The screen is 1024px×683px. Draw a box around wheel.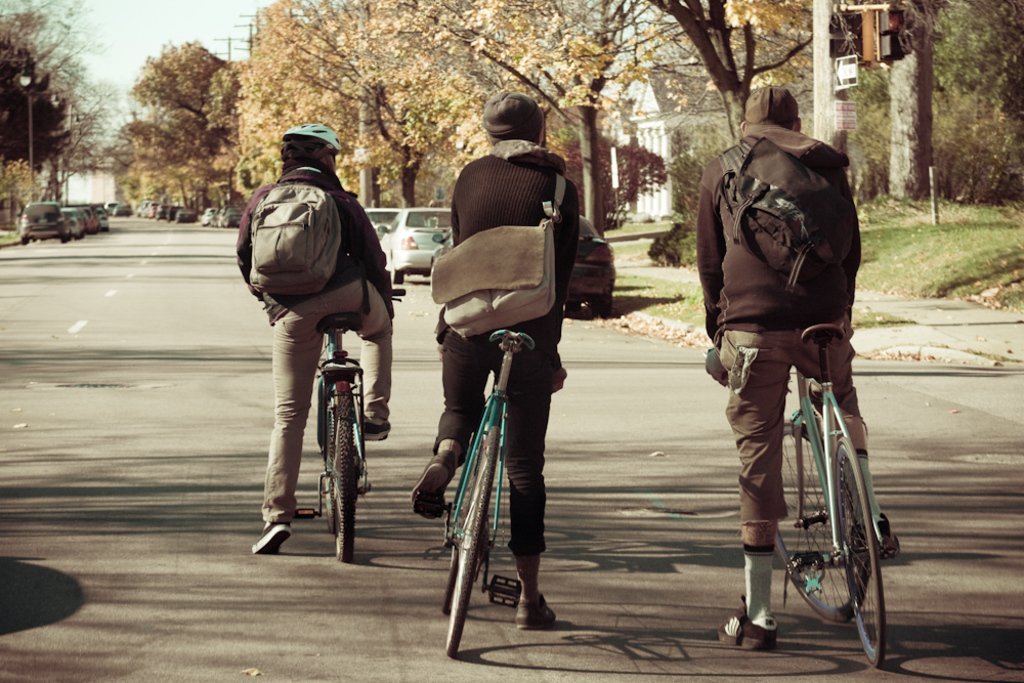
{"left": 775, "top": 425, "right": 865, "bottom": 622}.
